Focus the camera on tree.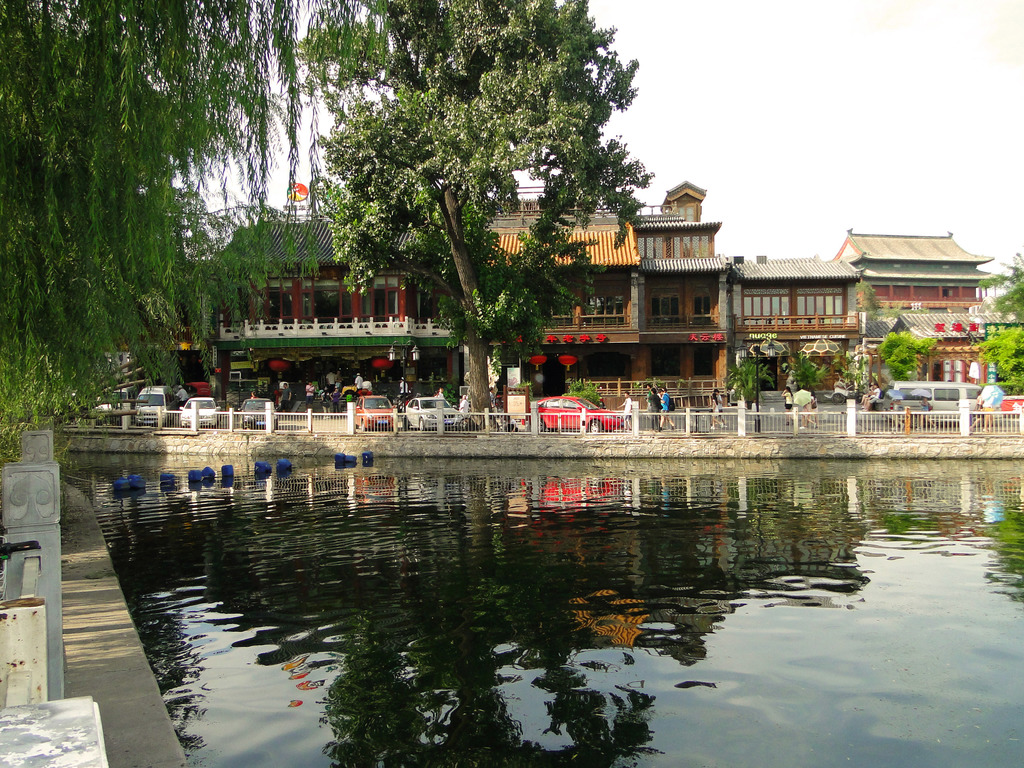
Focus region: [x1=0, y1=0, x2=404, y2=426].
